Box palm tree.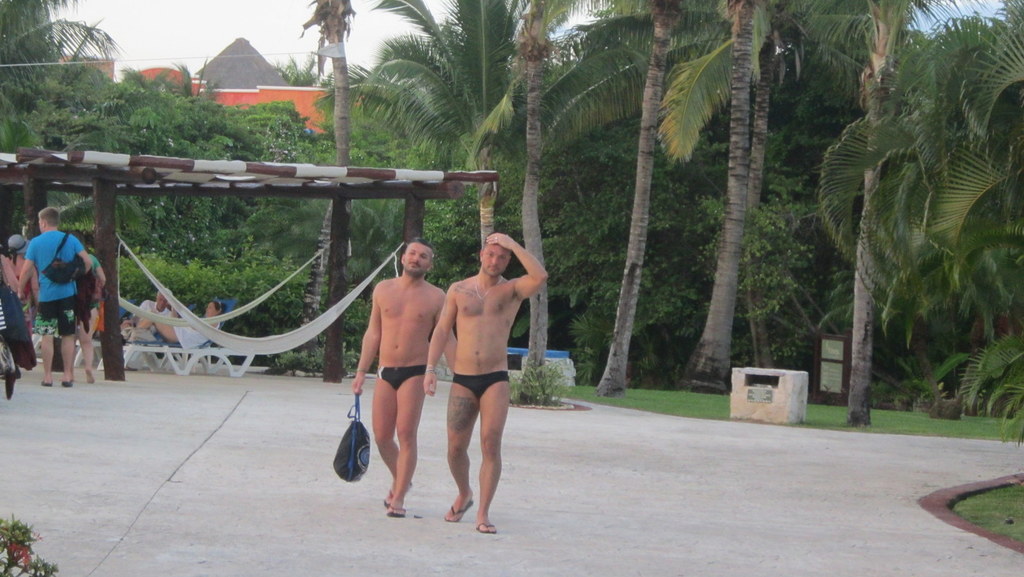
select_region(819, 0, 1023, 442).
